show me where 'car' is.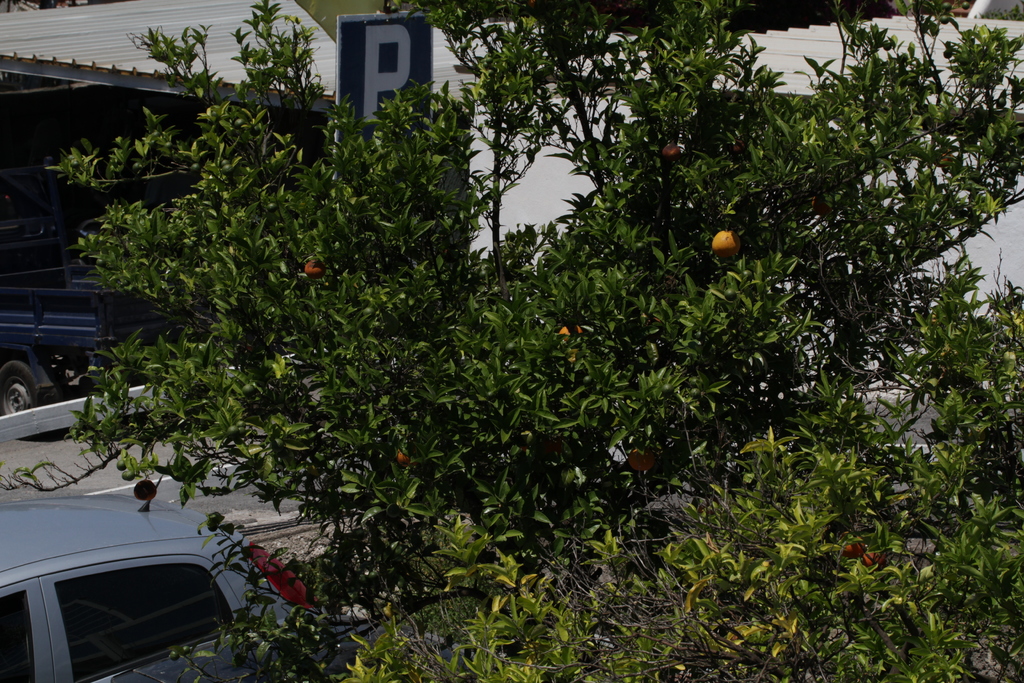
'car' is at {"left": 0, "top": 489, "right": 335, "bottom": 682}.
